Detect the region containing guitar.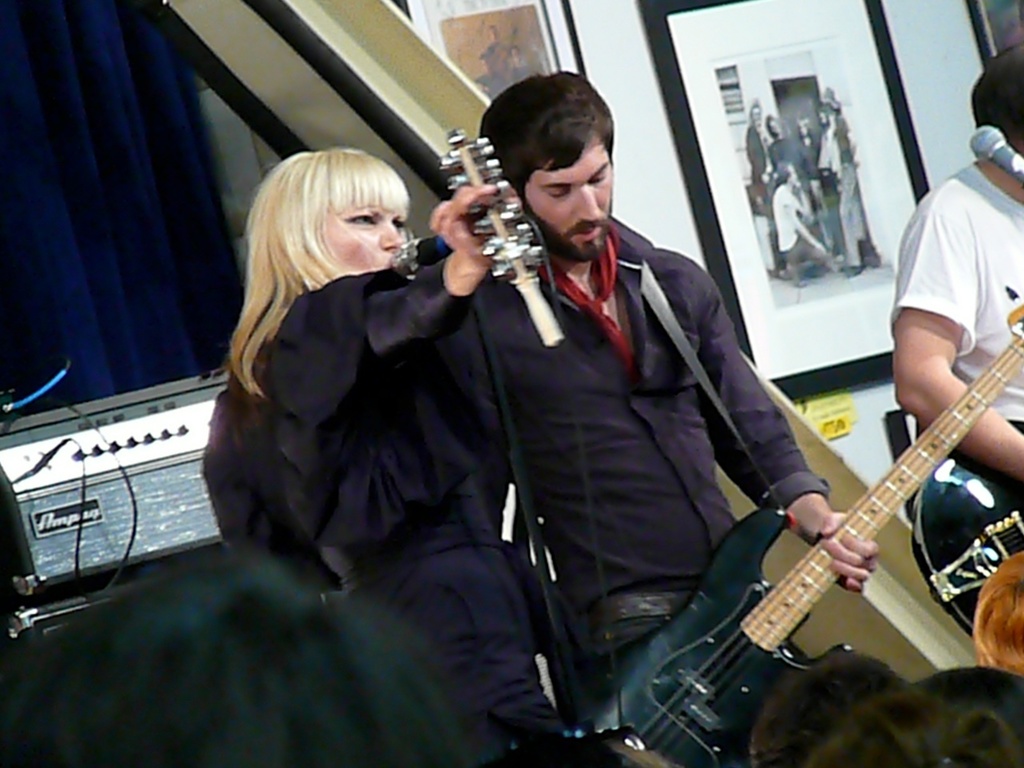
bbox(910, 424, 1022, 640).
